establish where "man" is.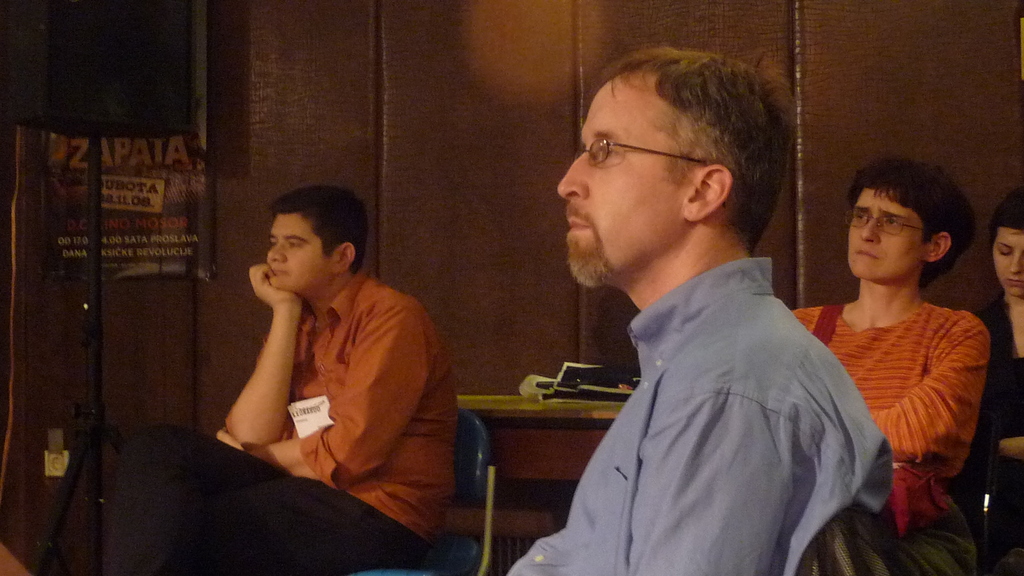
Established at (x1=111, y1=179, x2=456, y2=575).
